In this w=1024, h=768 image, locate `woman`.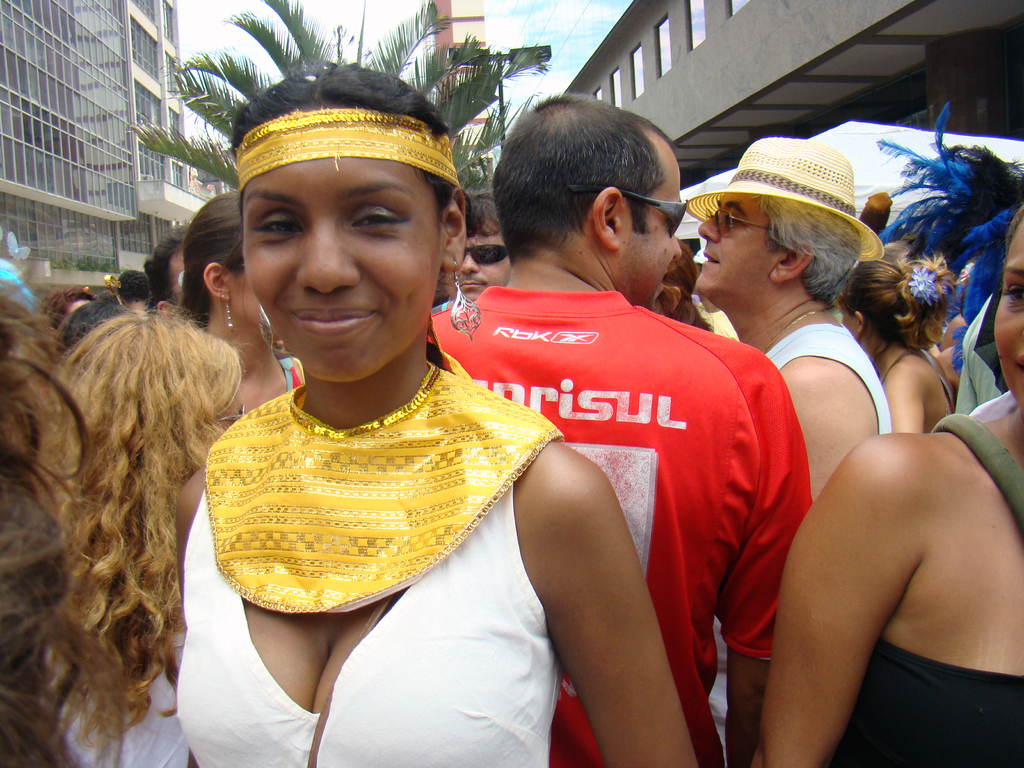
Bounding box: Rect(636, 243, 712, 333).
